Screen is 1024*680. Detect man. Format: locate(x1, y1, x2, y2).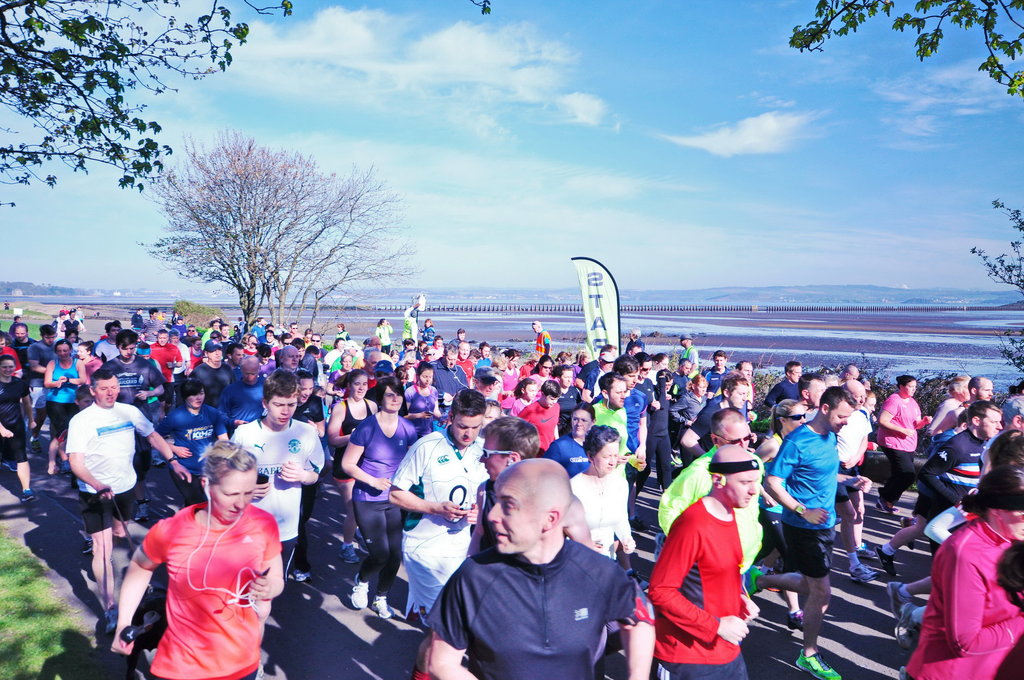
locate(622, 327, 646, 356).
